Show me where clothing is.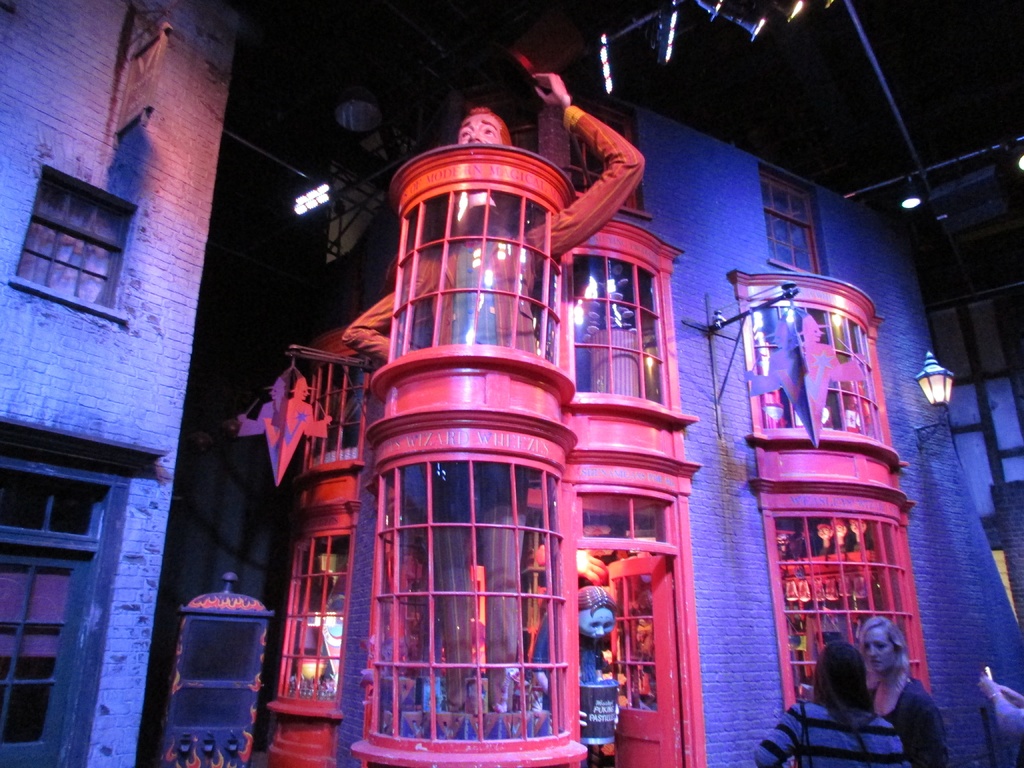
clothing is at detection(865, 667, 955, 767).
